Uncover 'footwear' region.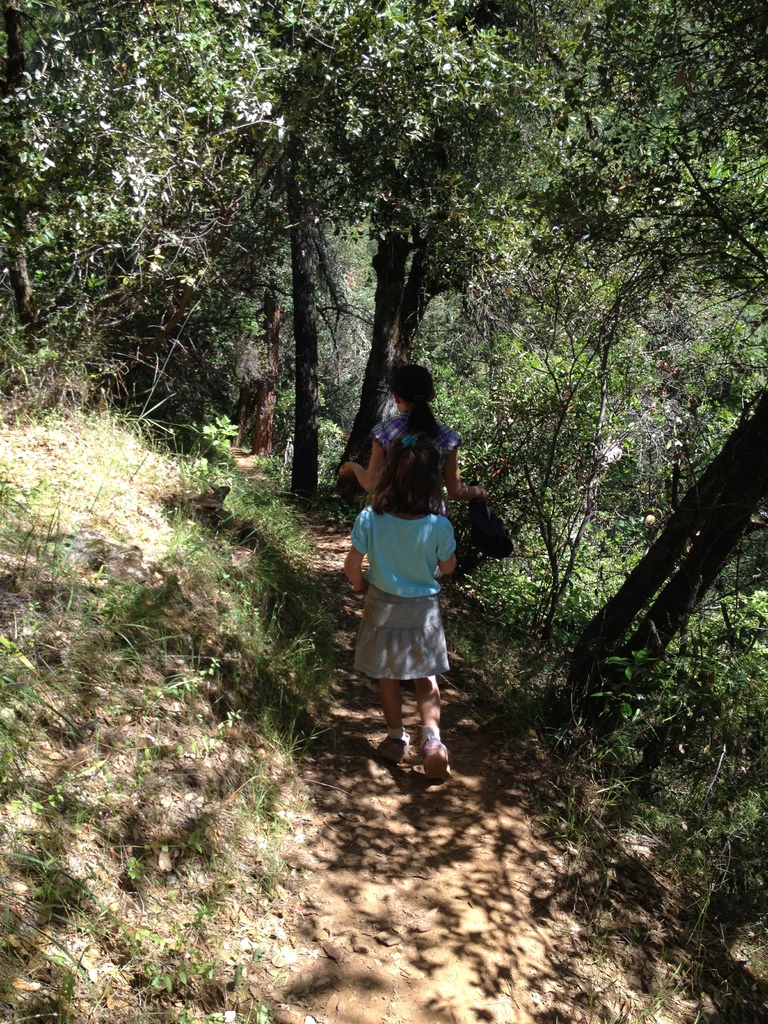
Uncovered: x1=378 y1=738 x2=408 y2=764.
